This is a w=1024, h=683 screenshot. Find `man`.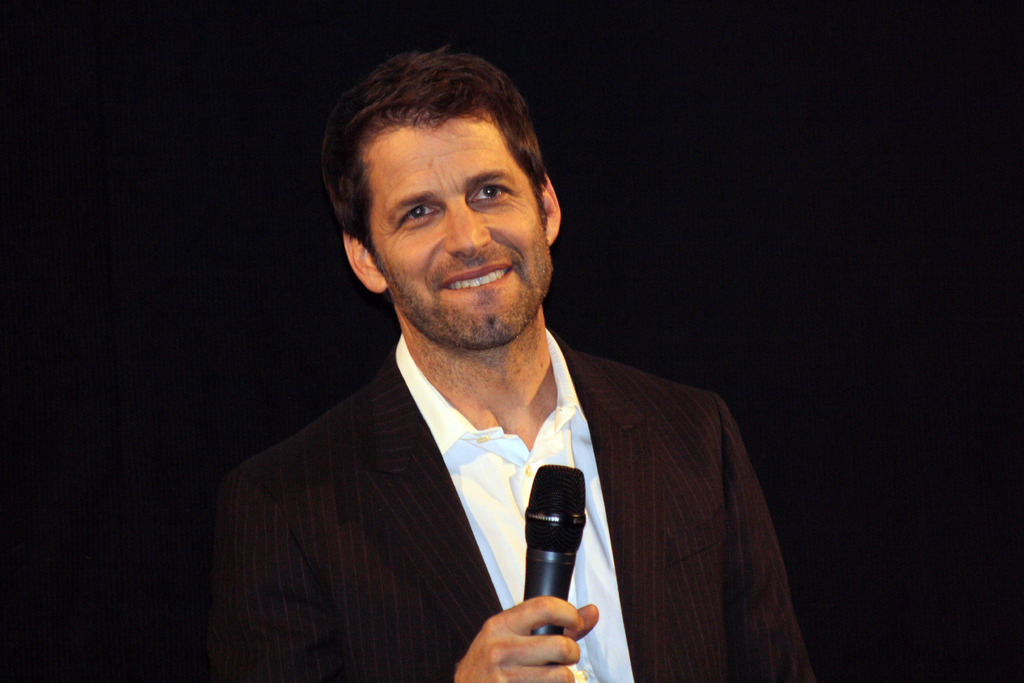
Bounding box: bbox=(199, 72, 809, 679).
